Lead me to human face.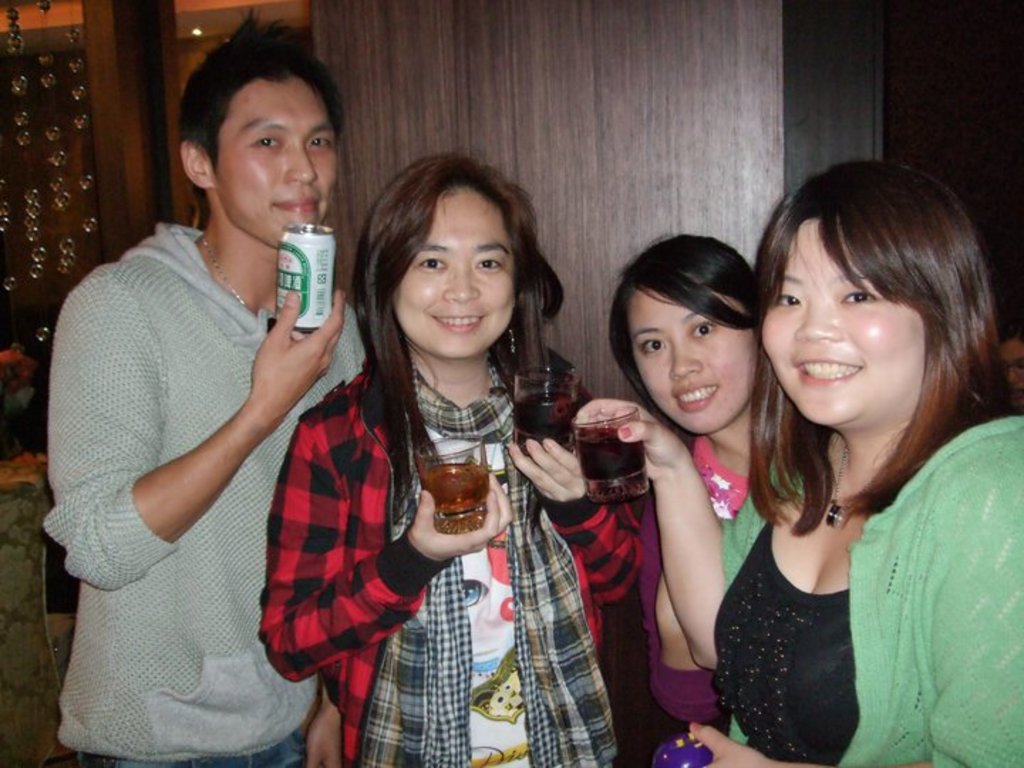
Lead to 629, 290, 762, 437.
